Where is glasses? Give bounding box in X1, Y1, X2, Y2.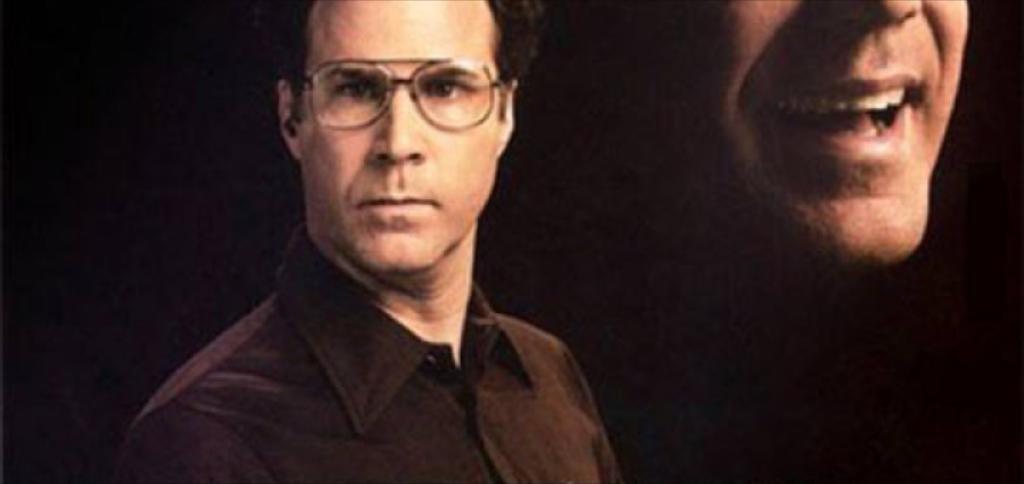
294, 56, 509, 127.
